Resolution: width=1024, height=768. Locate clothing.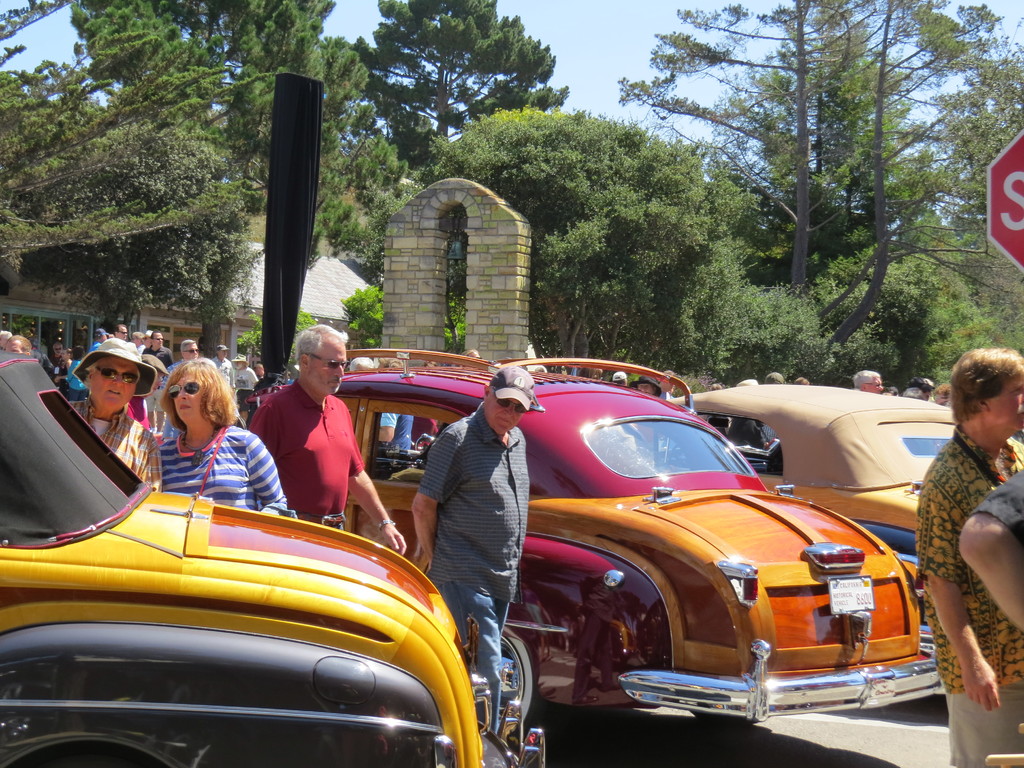
locate(417, 399, 526, 733).
